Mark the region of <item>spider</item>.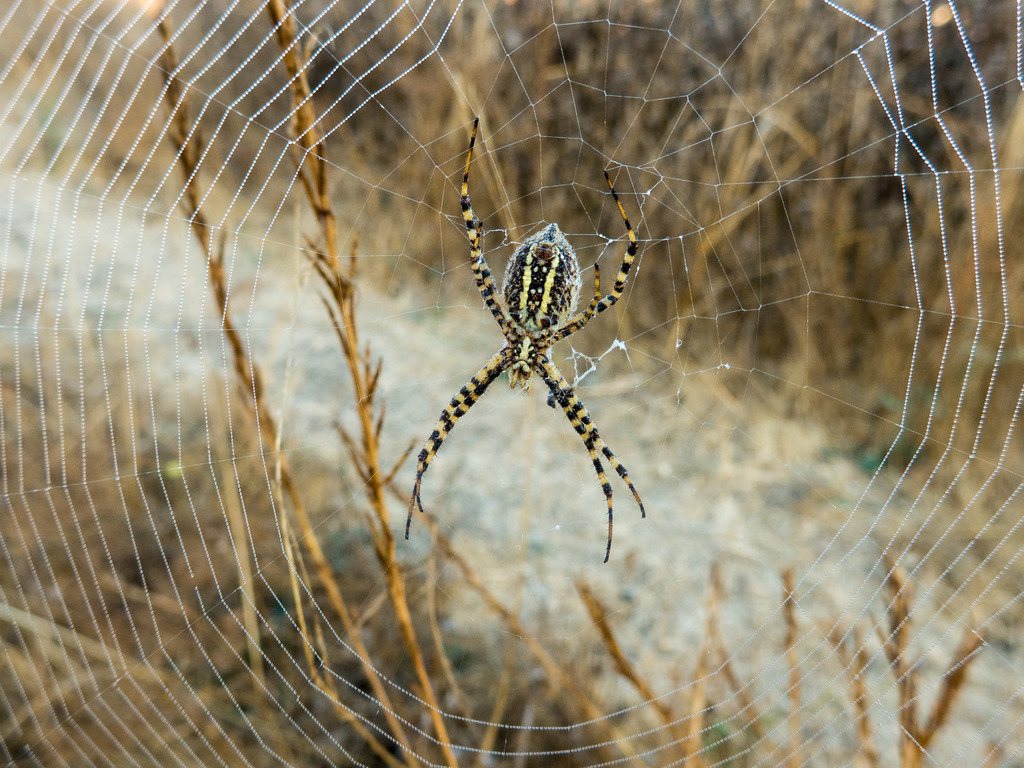
Region: pyautogui.locateOnScreen(404, 115, 652, 566).
